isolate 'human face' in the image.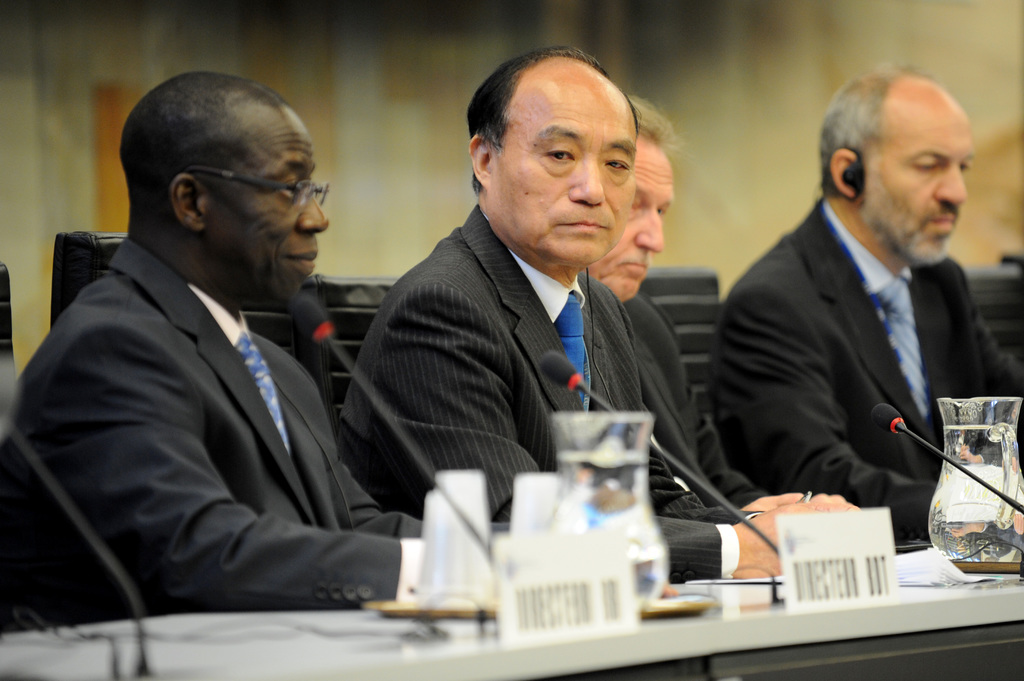
Isolated region: x1=204 y1=106 x2=326 y2=312.
